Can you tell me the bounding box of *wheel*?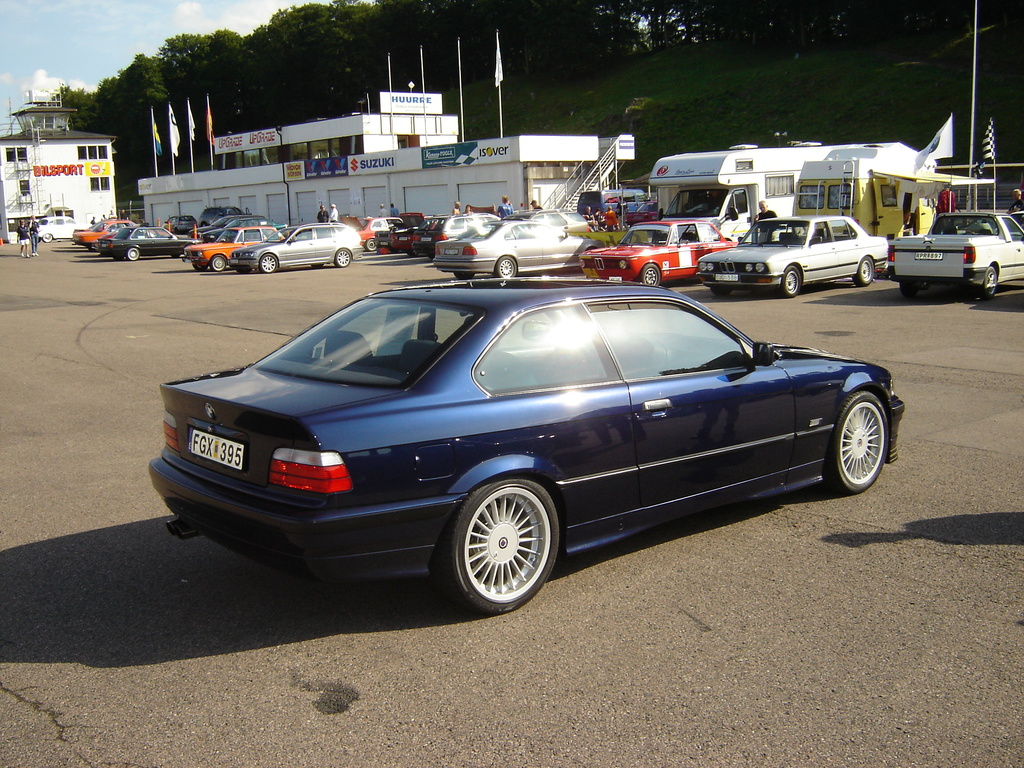
45, 234, 54, 243.
